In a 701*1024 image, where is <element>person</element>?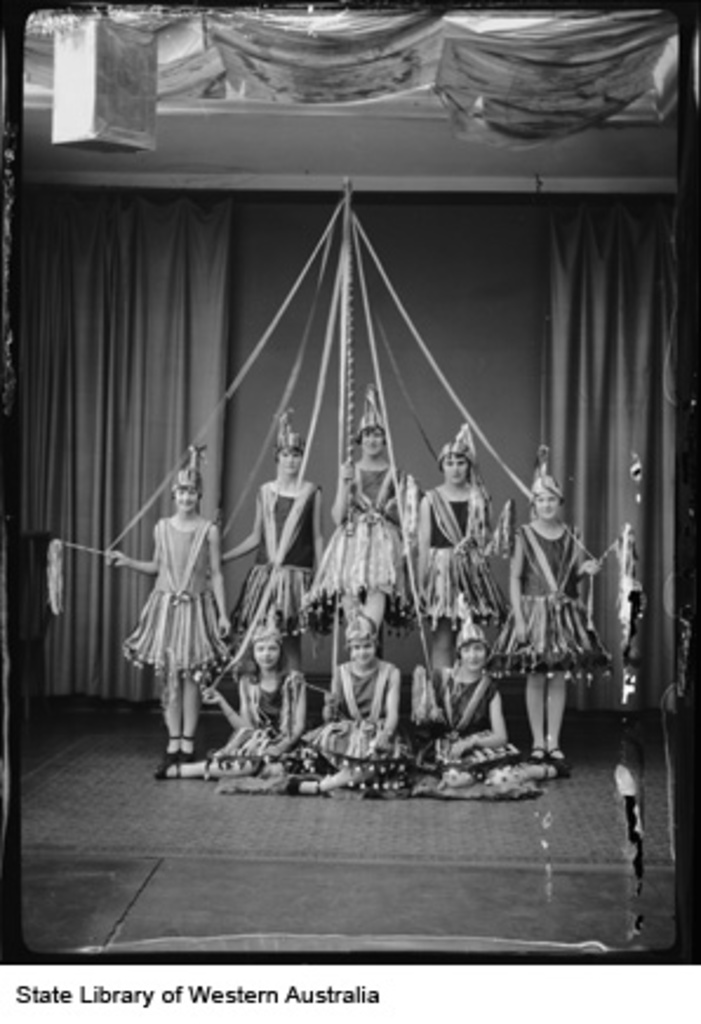
202,626,311,777.
